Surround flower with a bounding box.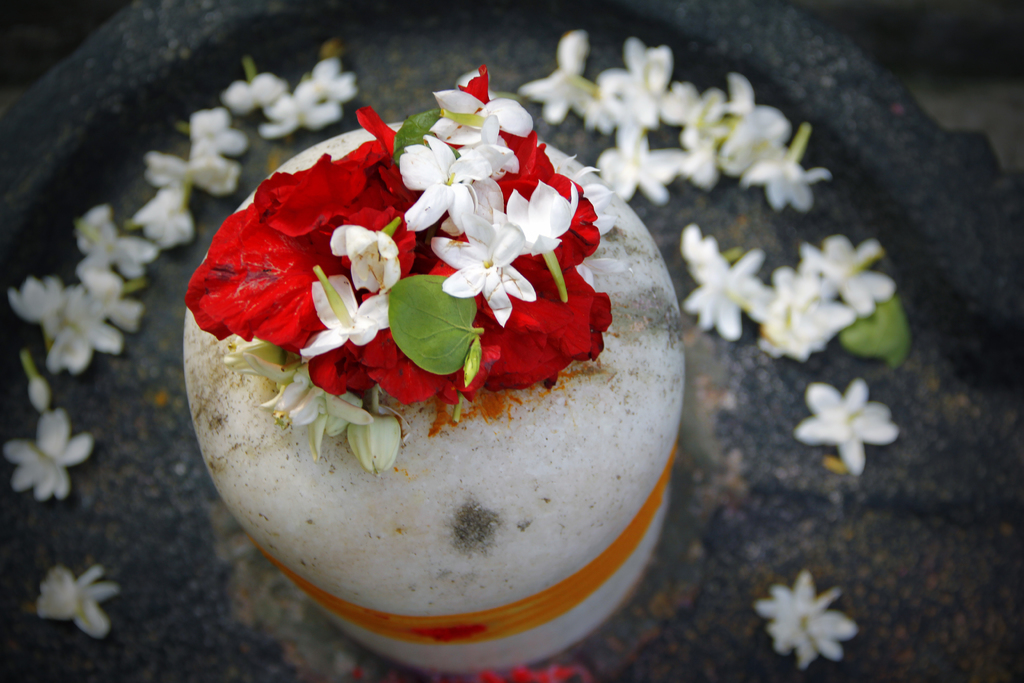
BBox(795, 379, 899, 471).
